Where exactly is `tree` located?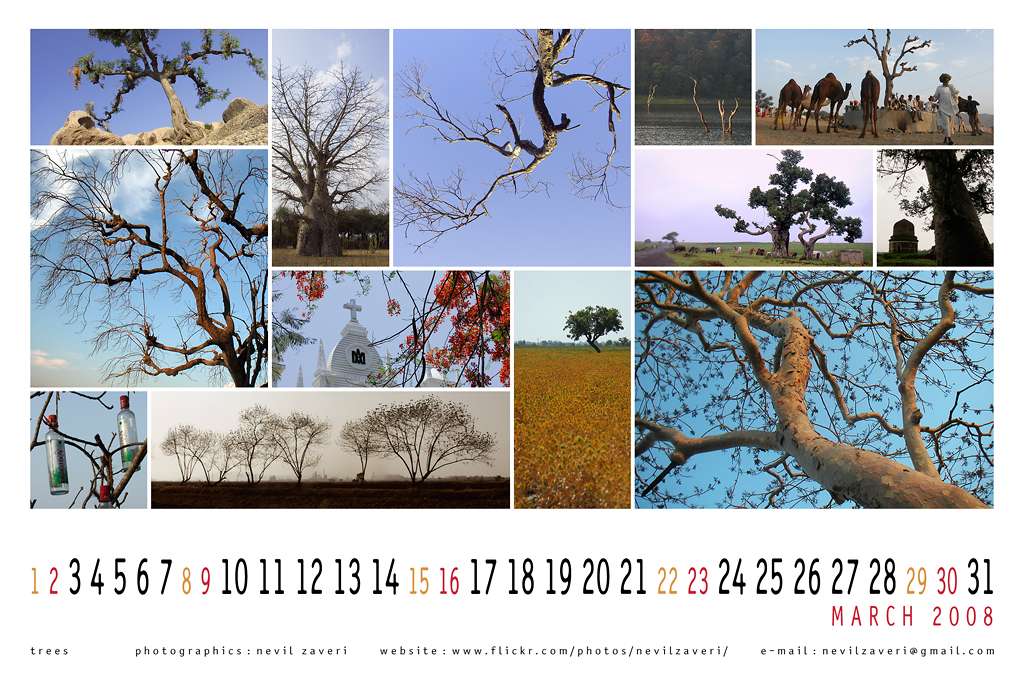
Its bounding box is x1=717, y1=150, x2=863, y2=259.
